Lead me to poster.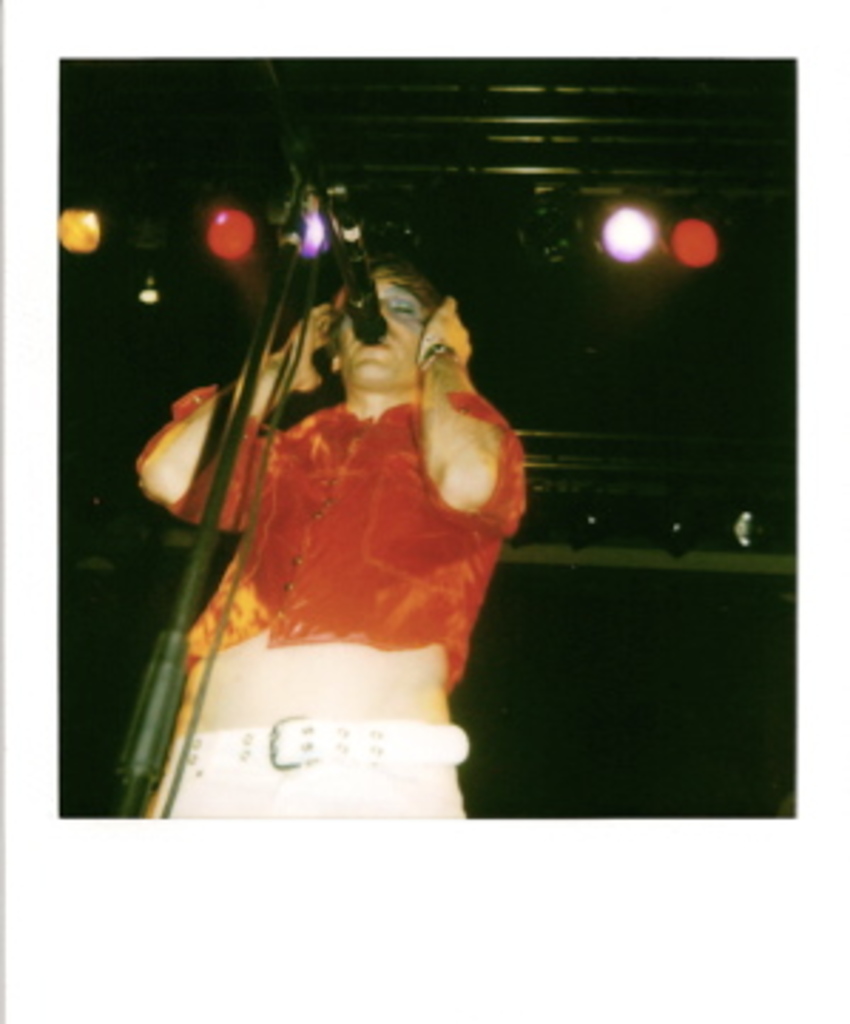
Lead to select_region(0, 0, 847, 1021).
